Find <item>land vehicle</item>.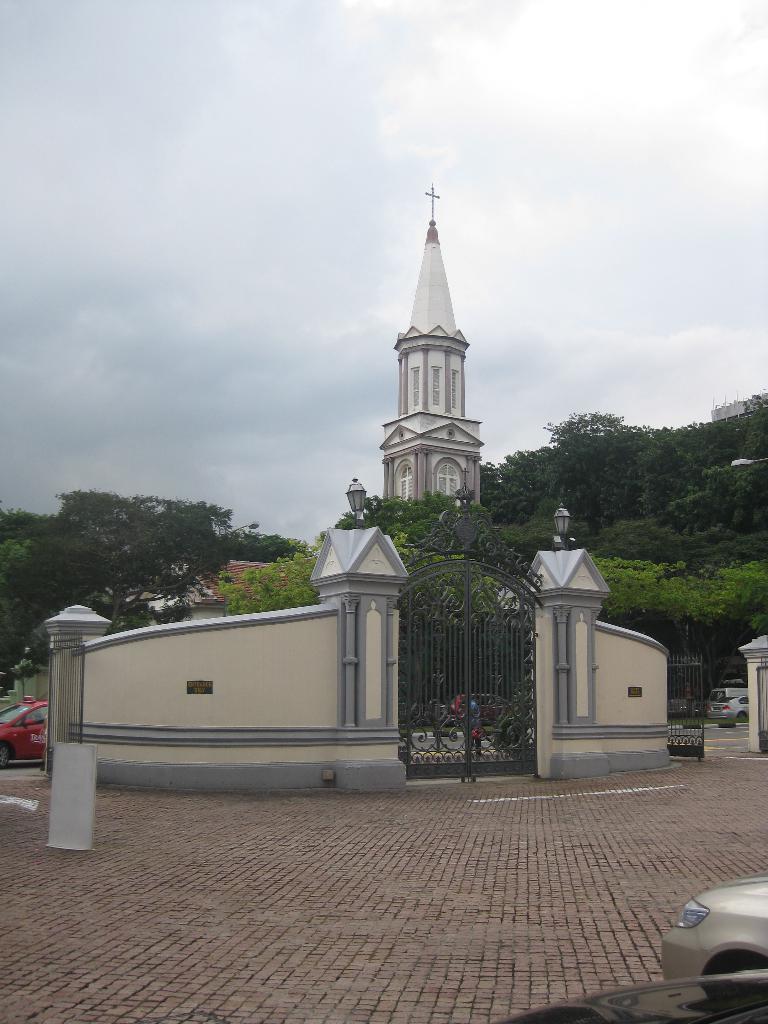
locate(0, 696, 48, 767).
